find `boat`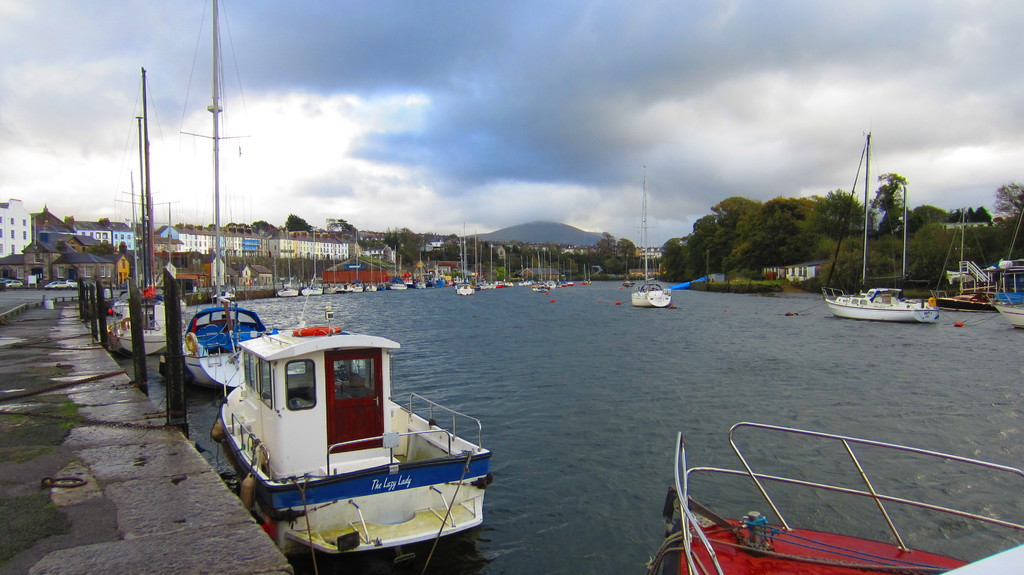
(669,420,1023,574)
